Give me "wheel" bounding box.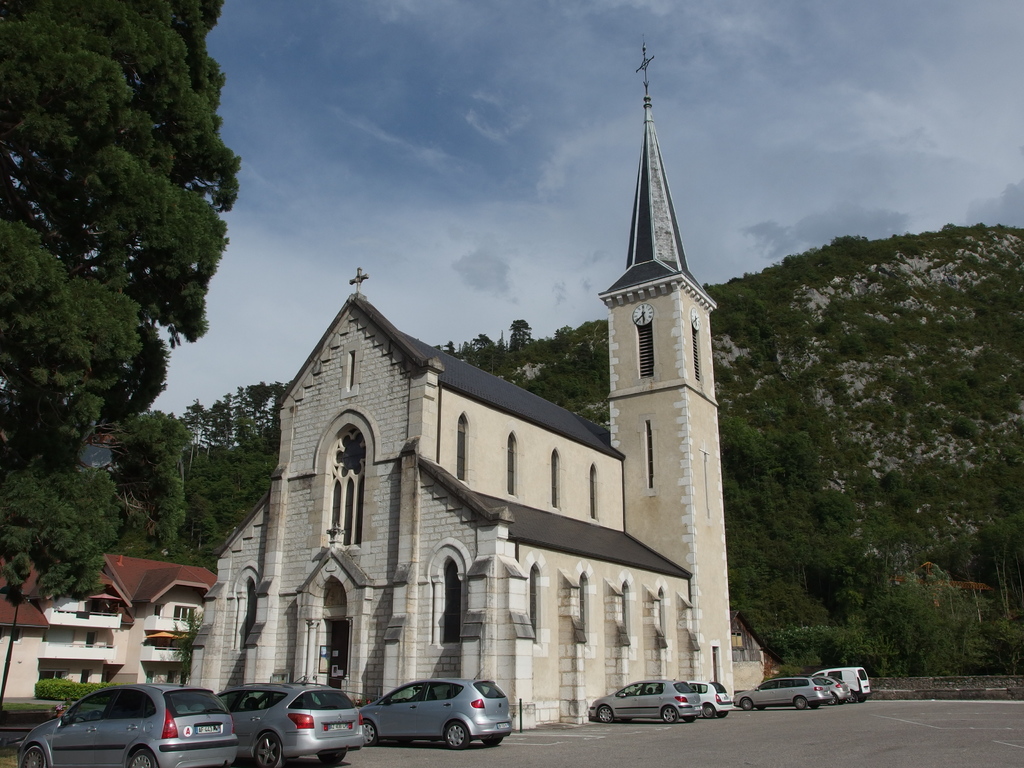
445:723:472:751.
